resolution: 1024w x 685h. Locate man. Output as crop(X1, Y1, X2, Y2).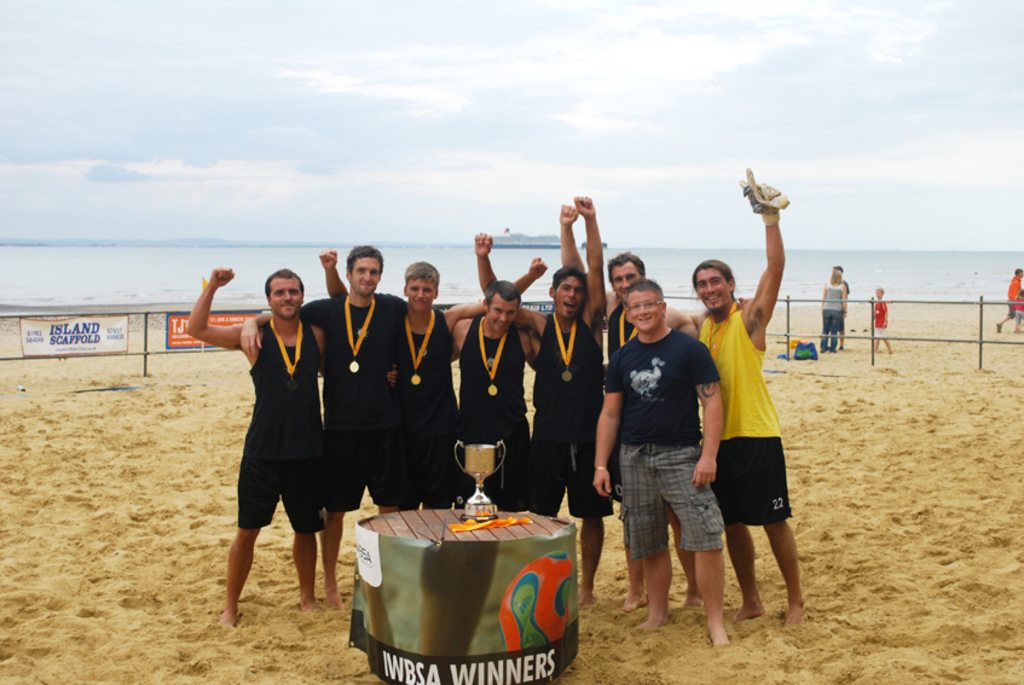
crop(569, 185, 705, 620).
